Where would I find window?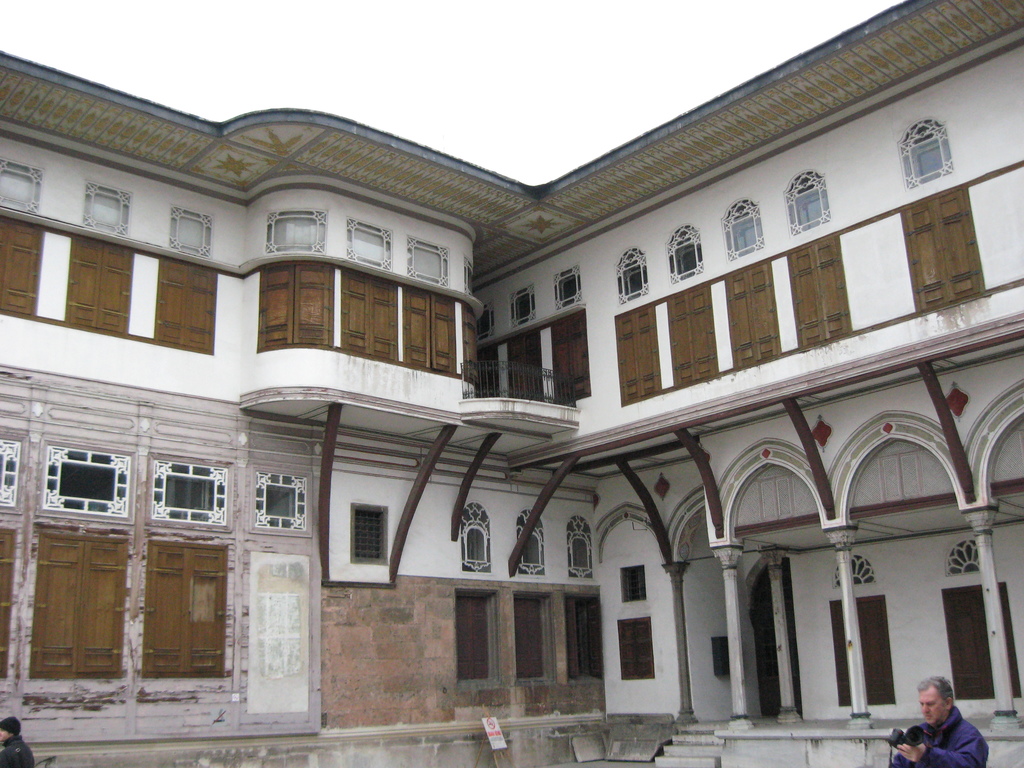
At 353, 501, 394, 563.
